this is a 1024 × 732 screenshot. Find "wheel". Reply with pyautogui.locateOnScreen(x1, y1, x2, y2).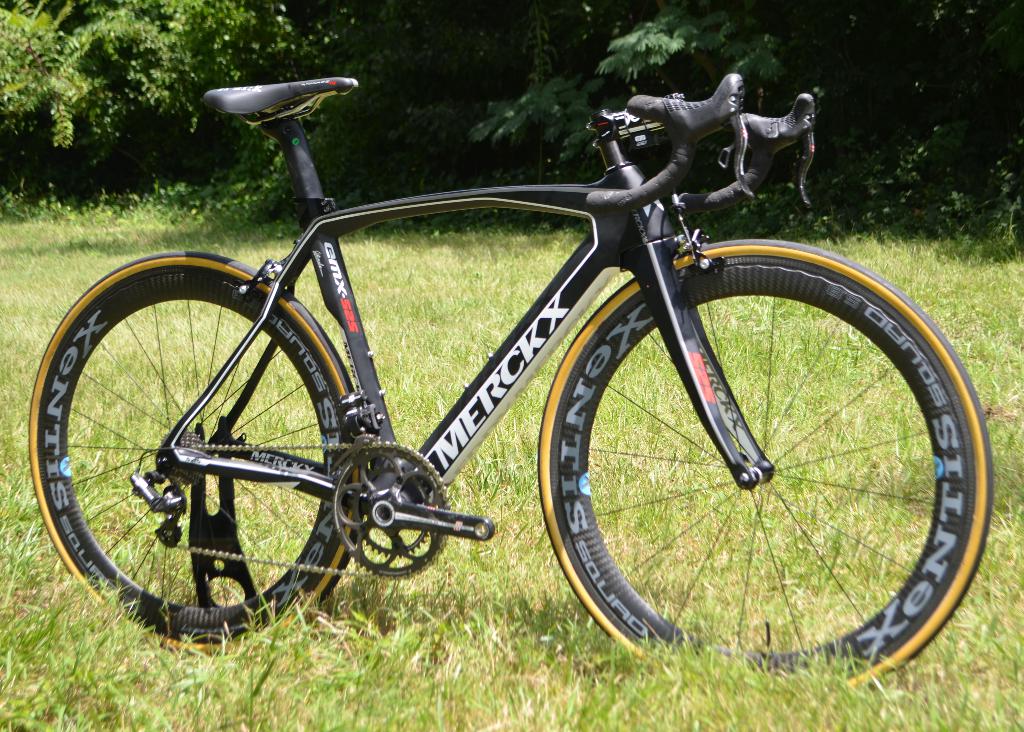
pyautogui.locateOnScreen(27, 249, 360, 658).
